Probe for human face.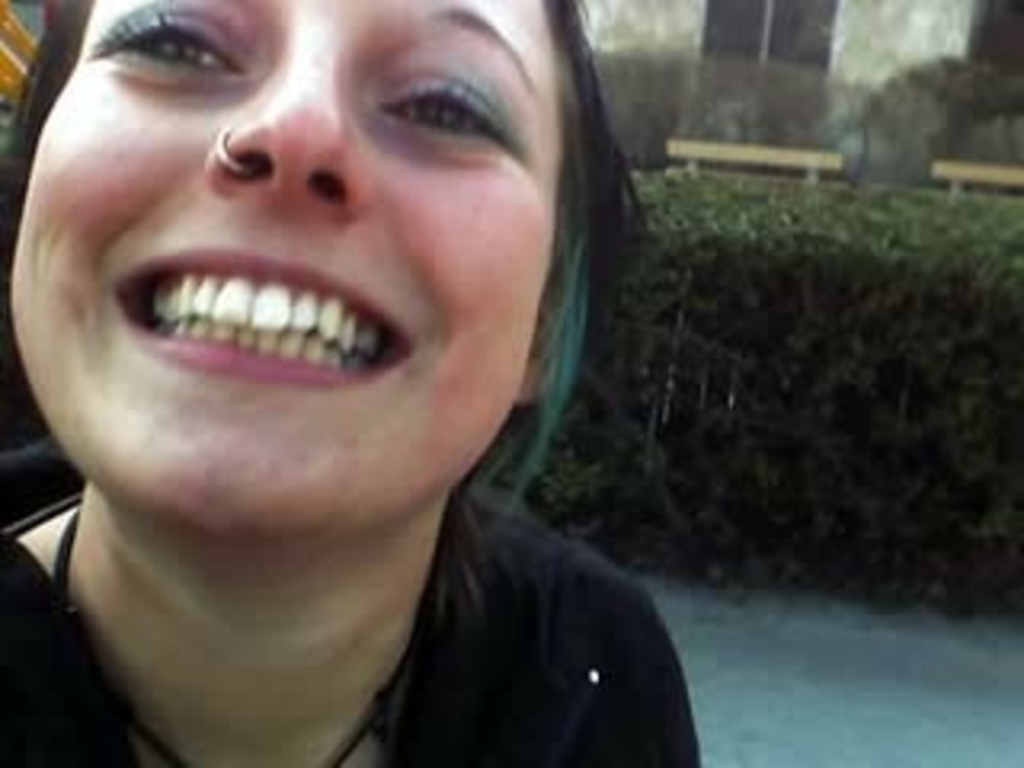
Probe result: locate(6, 0, 560, 525).
